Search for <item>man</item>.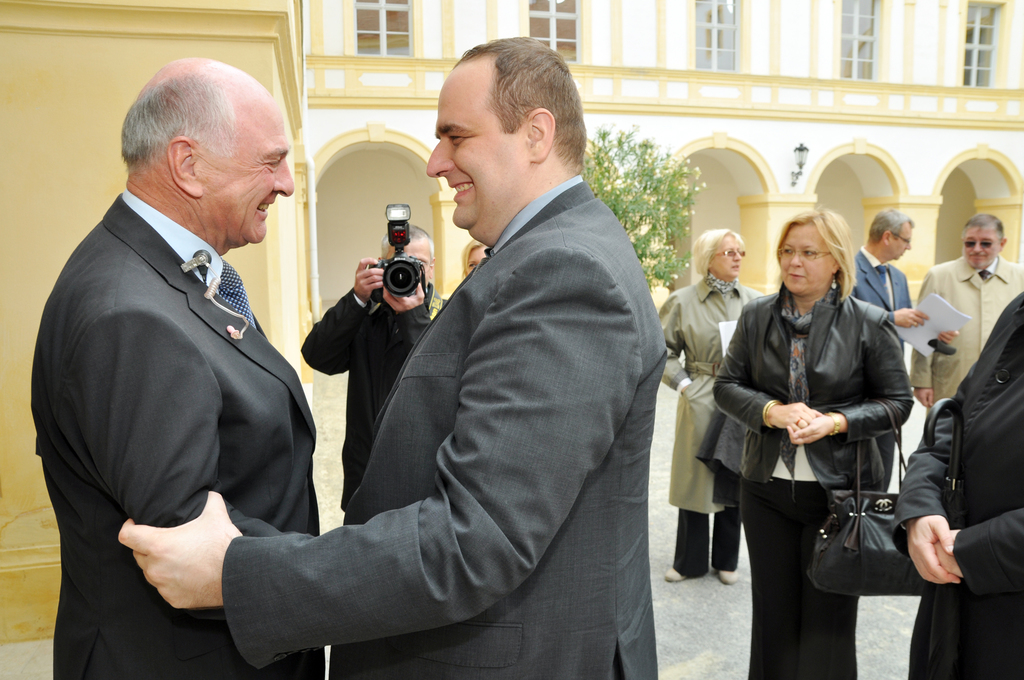
Found at 29,54,325,679.
